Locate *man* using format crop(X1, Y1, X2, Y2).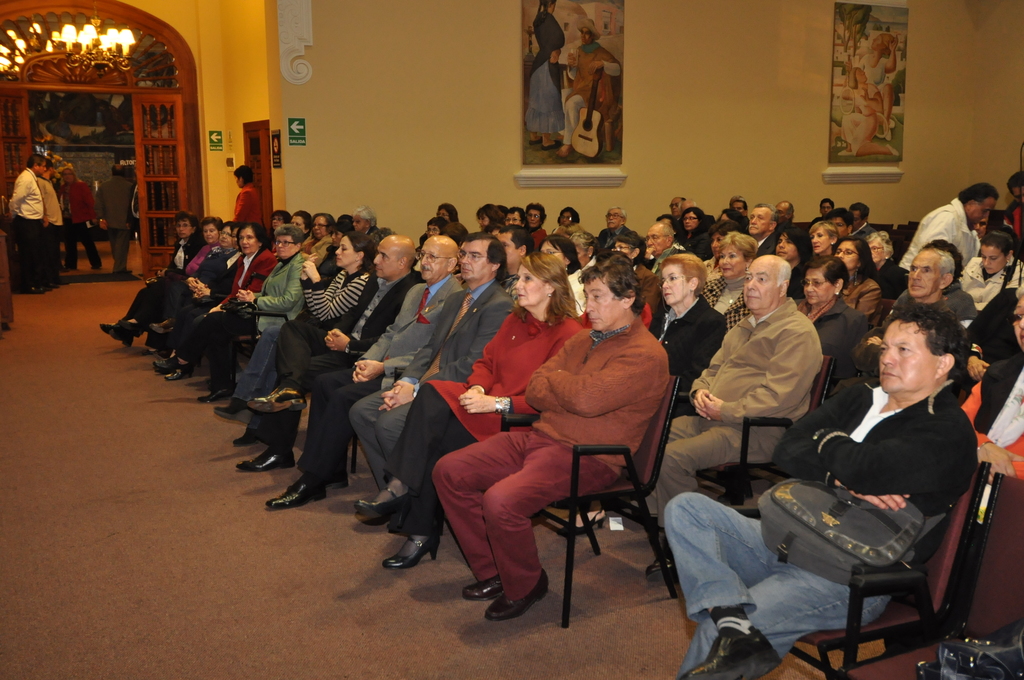
crop(777, 202, 796, 223).
